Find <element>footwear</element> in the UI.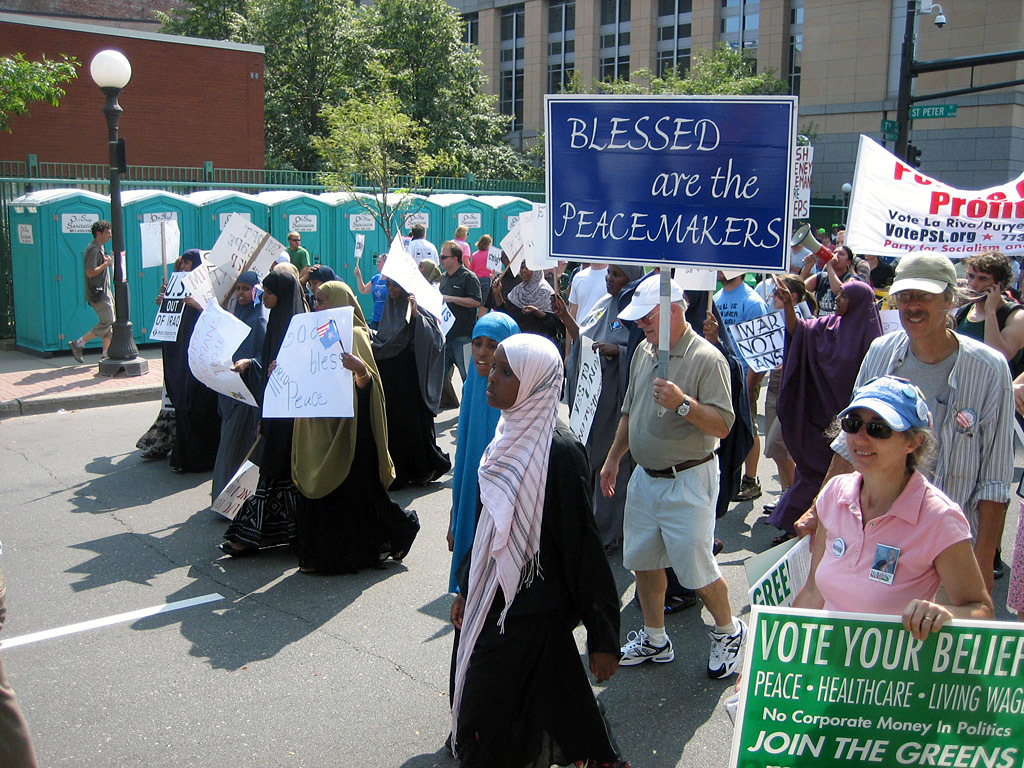
UI element at [767, 492, 792, 513].
